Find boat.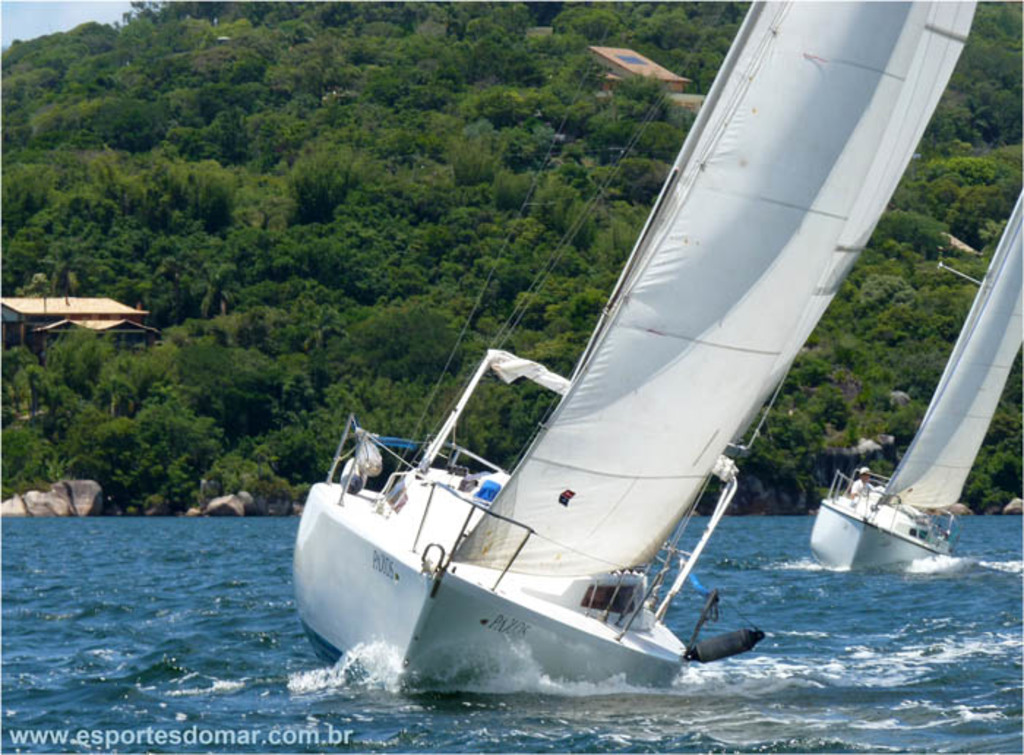
809 192 1023 571.
